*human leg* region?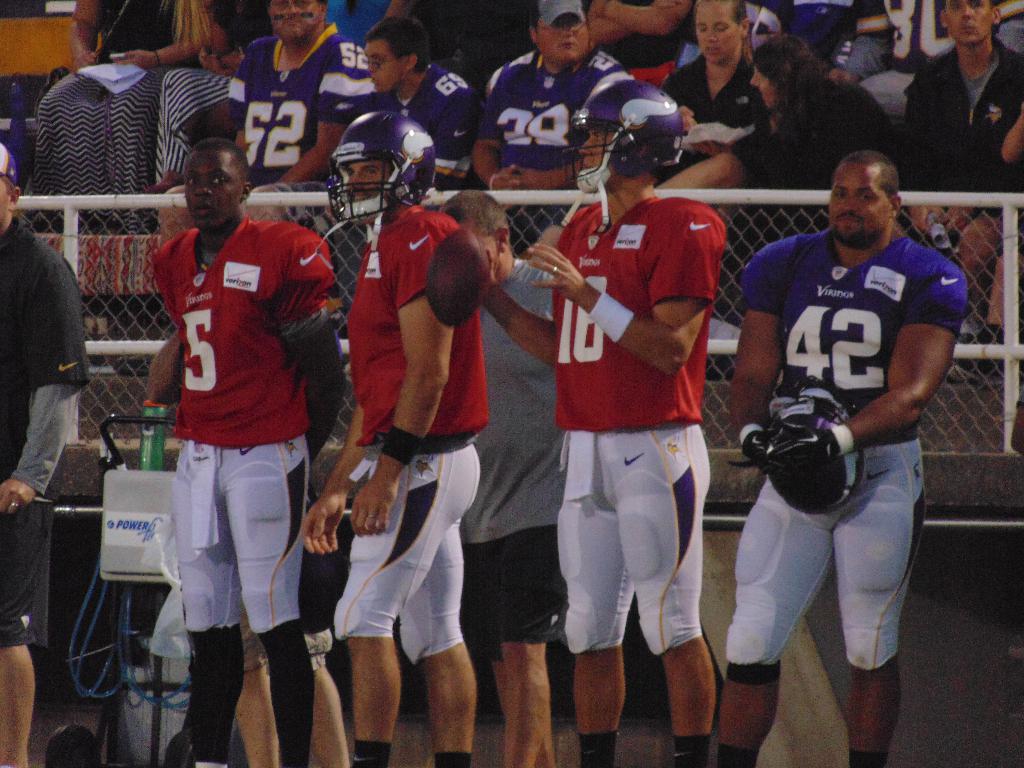
l=169, t=435, r=244, b=766
